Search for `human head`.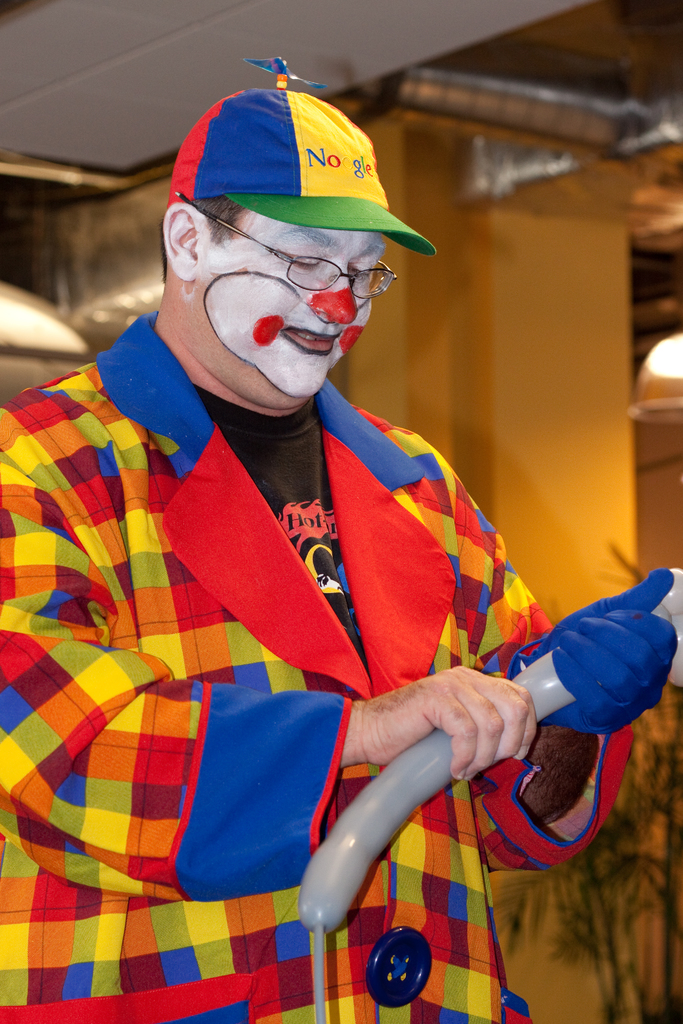
Found at bbox=[175, 76, 415, 404].
